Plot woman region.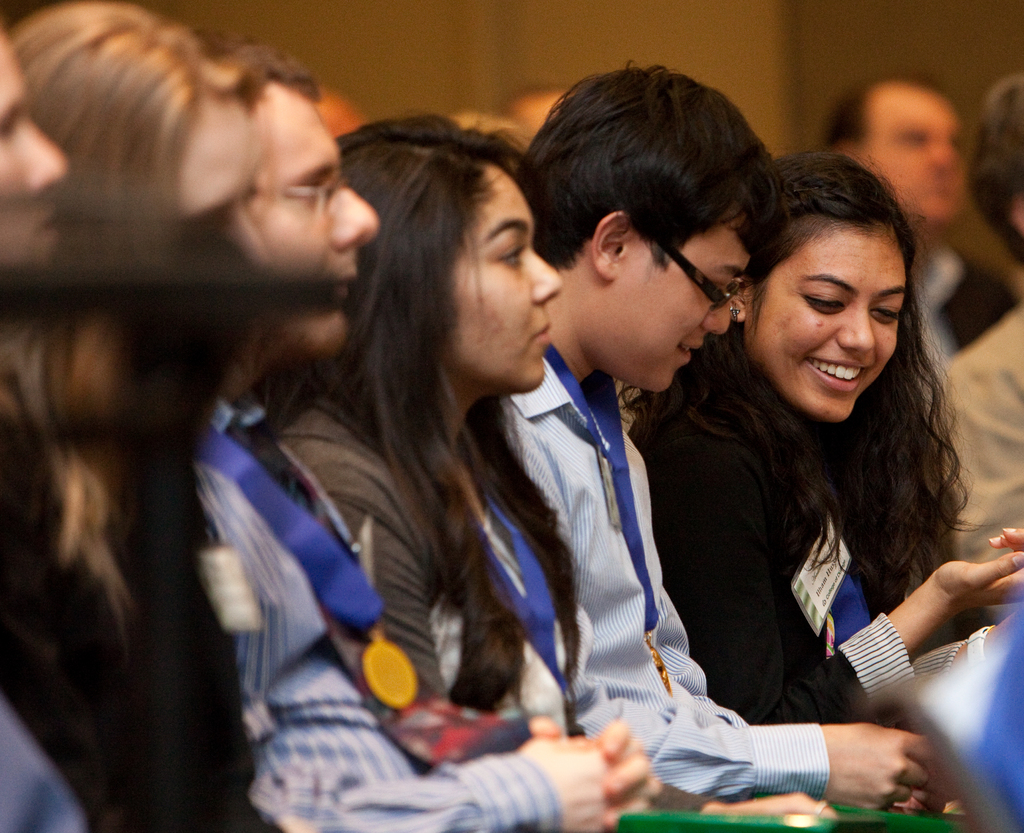
Plotted at 0/0/305/832.
